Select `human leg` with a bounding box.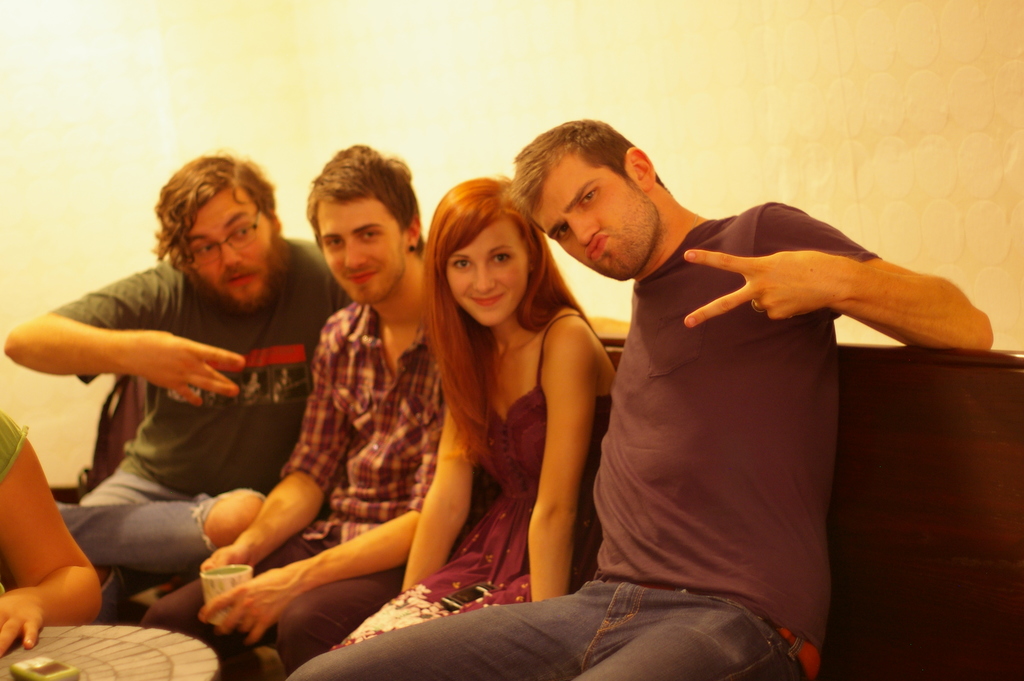
select_region(278, 566, 401, 676).
